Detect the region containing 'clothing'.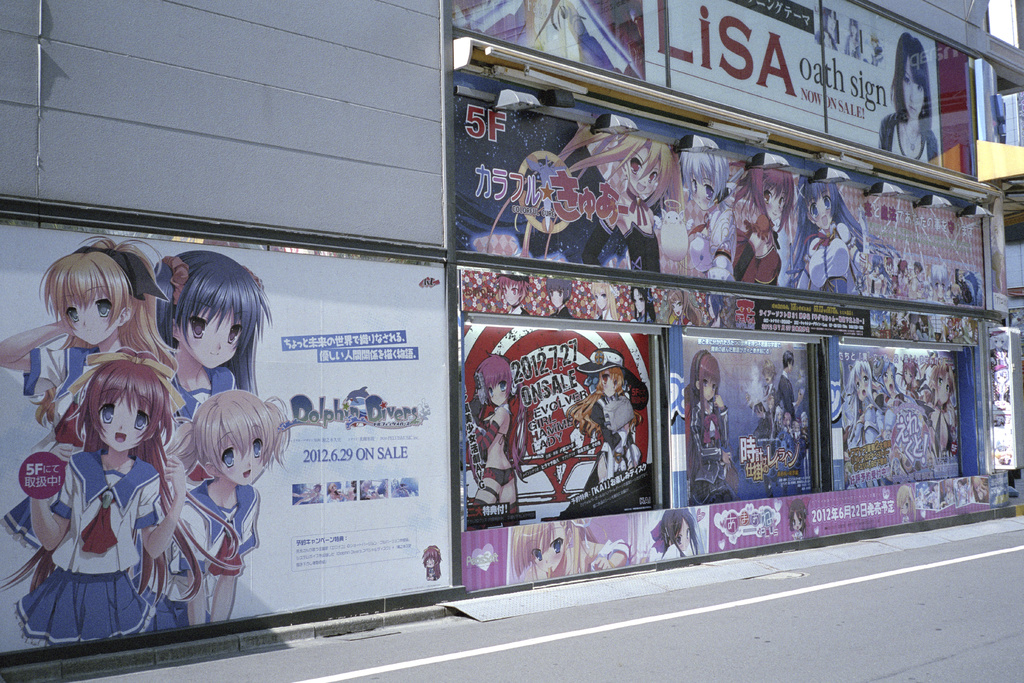
bbox=(22, 345, 100, 409).
